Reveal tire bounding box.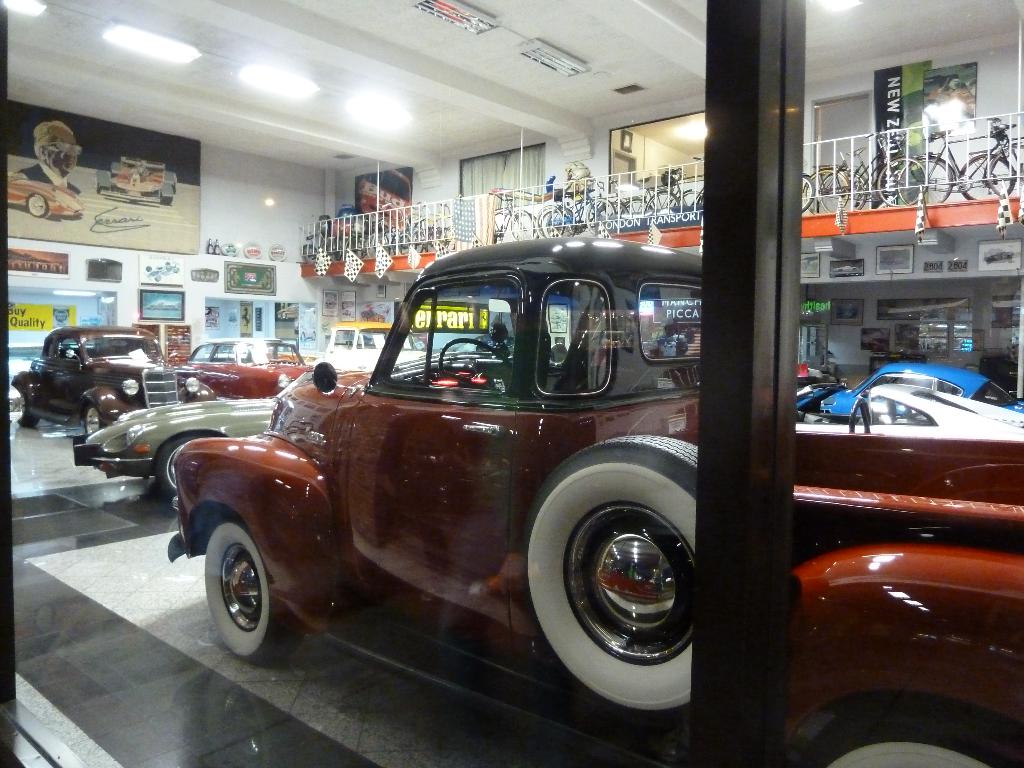
Revealed: (x1=160, y1=195, x2=172, y2=204).
